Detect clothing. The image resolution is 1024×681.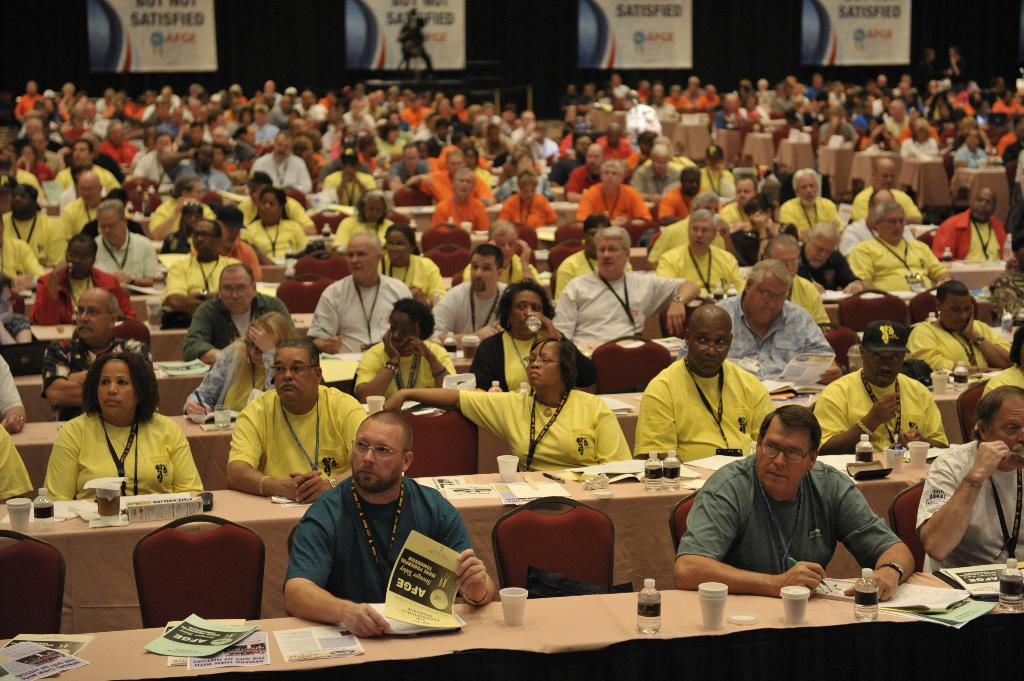
<box>671,158,698,167</box>.
